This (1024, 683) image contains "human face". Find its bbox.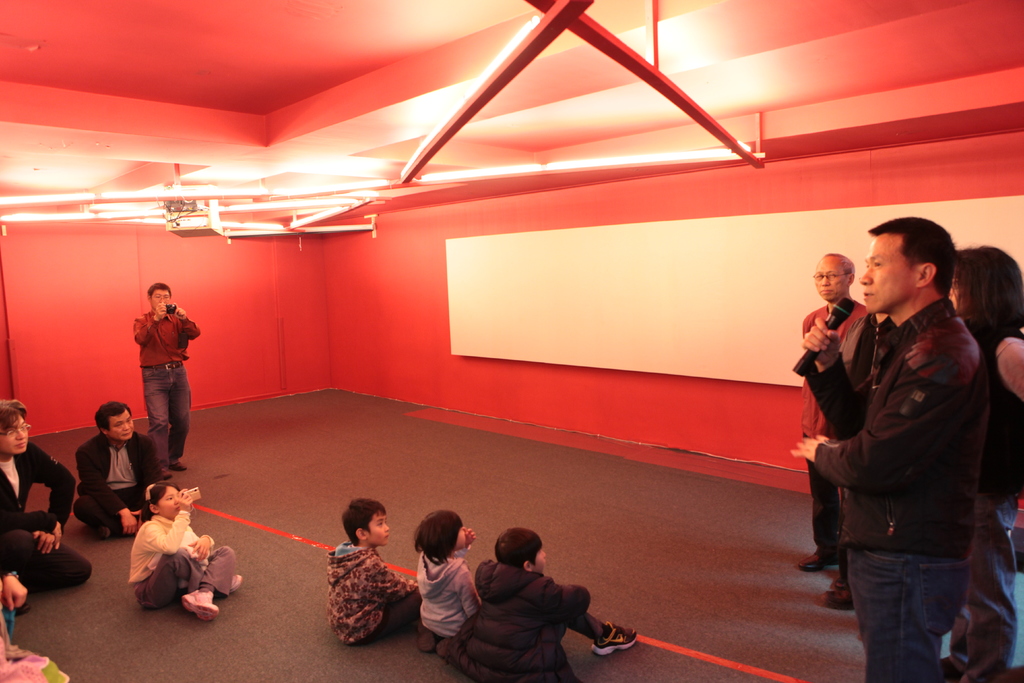
(left=368, top=513, right=387, bottom=544).
